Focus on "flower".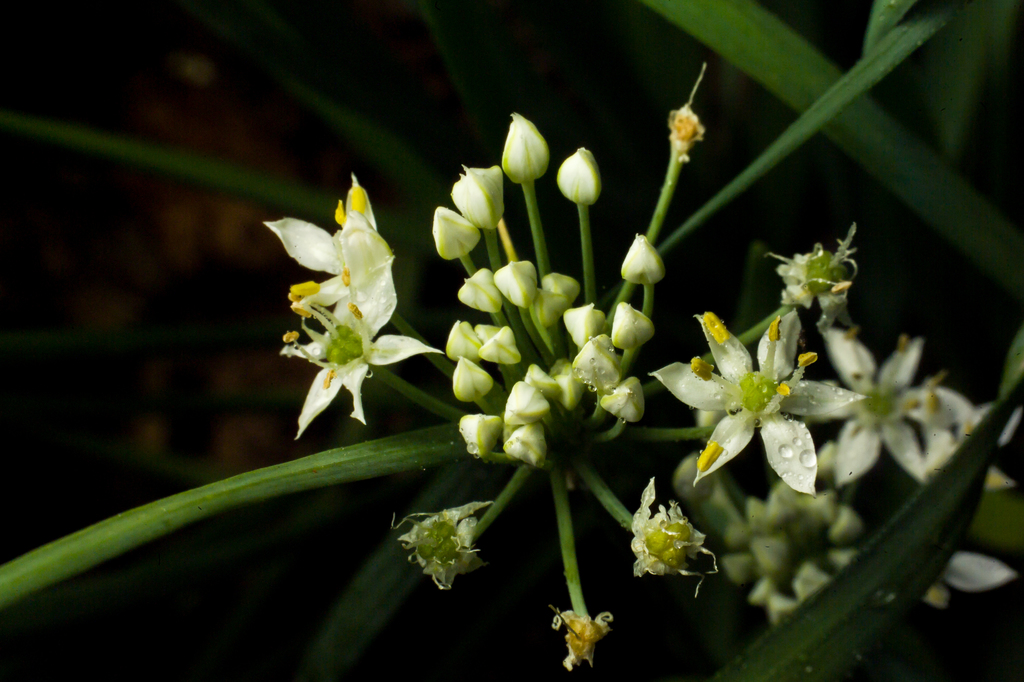
Focused at locate(935, 549, 1014, 598).
